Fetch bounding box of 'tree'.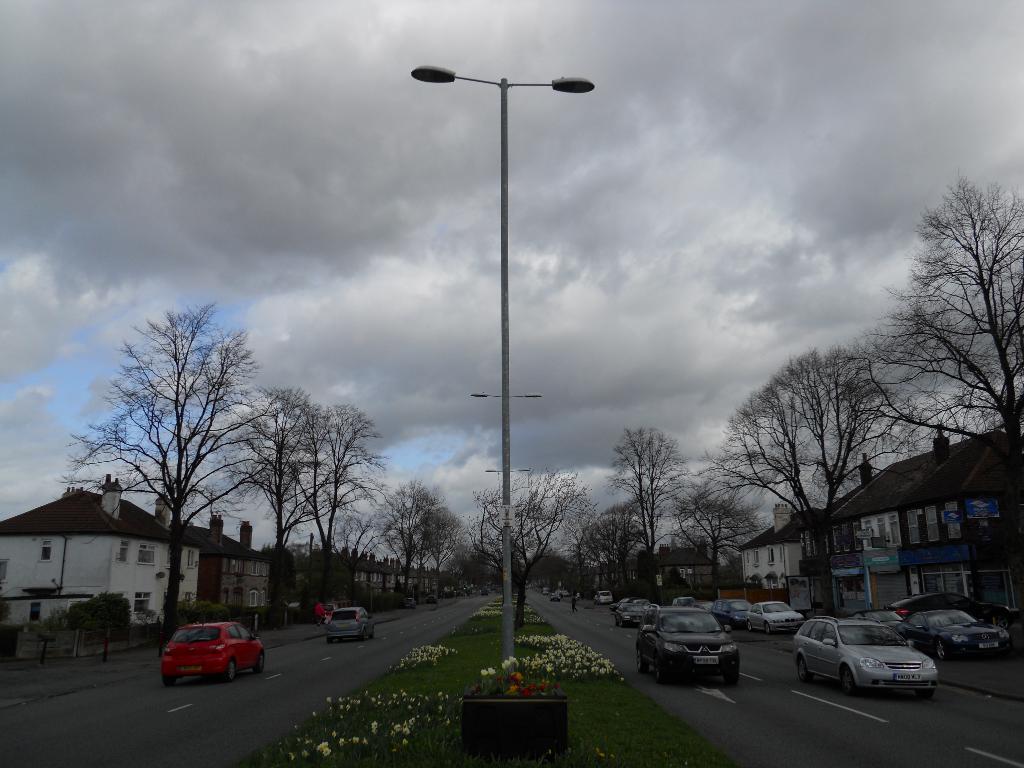
Bbox: crop(575, 490, 665, 599).
